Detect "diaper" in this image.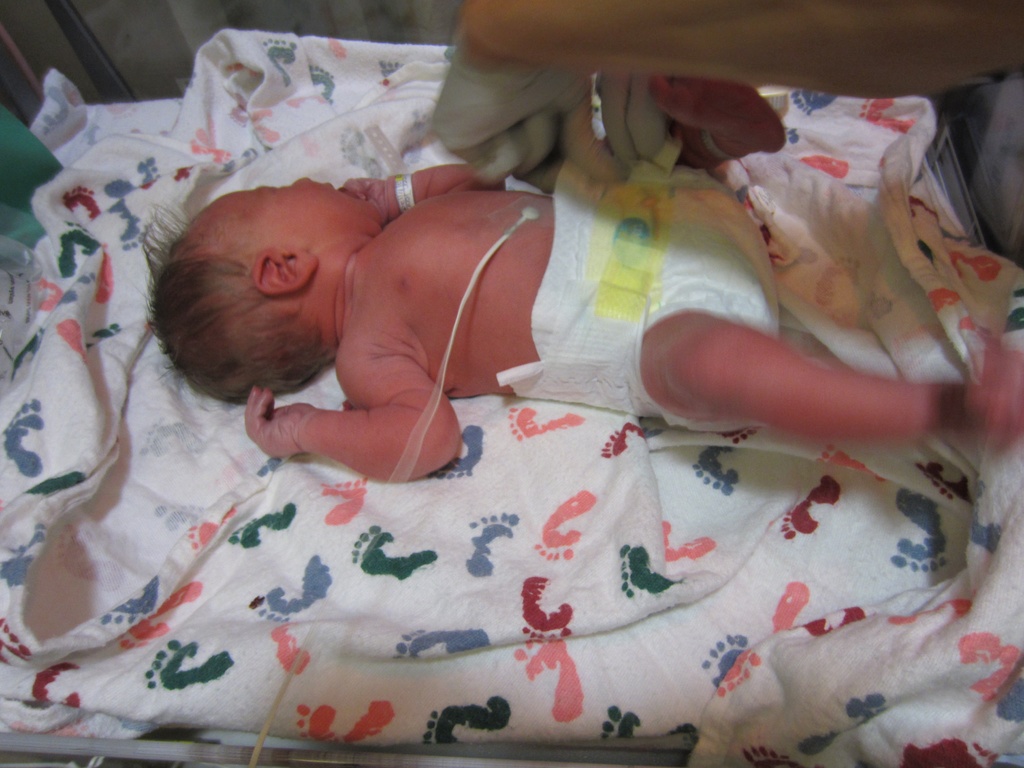
Detection: 493,156,781,435.
